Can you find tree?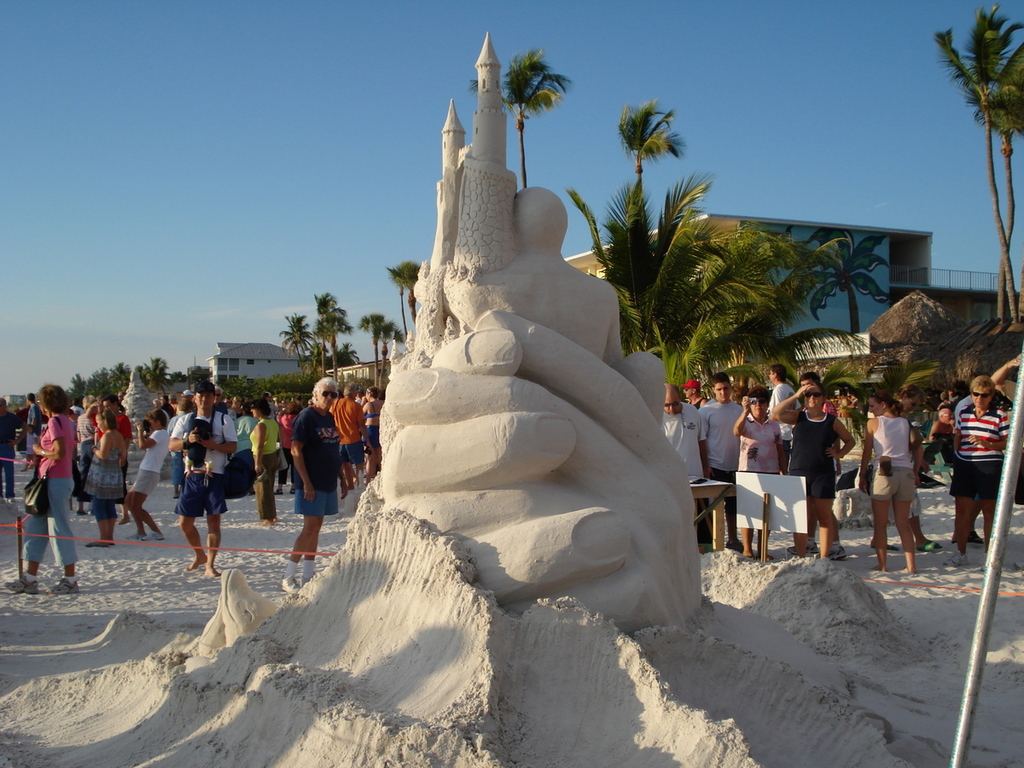
Yes, bounding box: {"x1": 303, "y1": 334, "x2": 322, "y2": 378}.
